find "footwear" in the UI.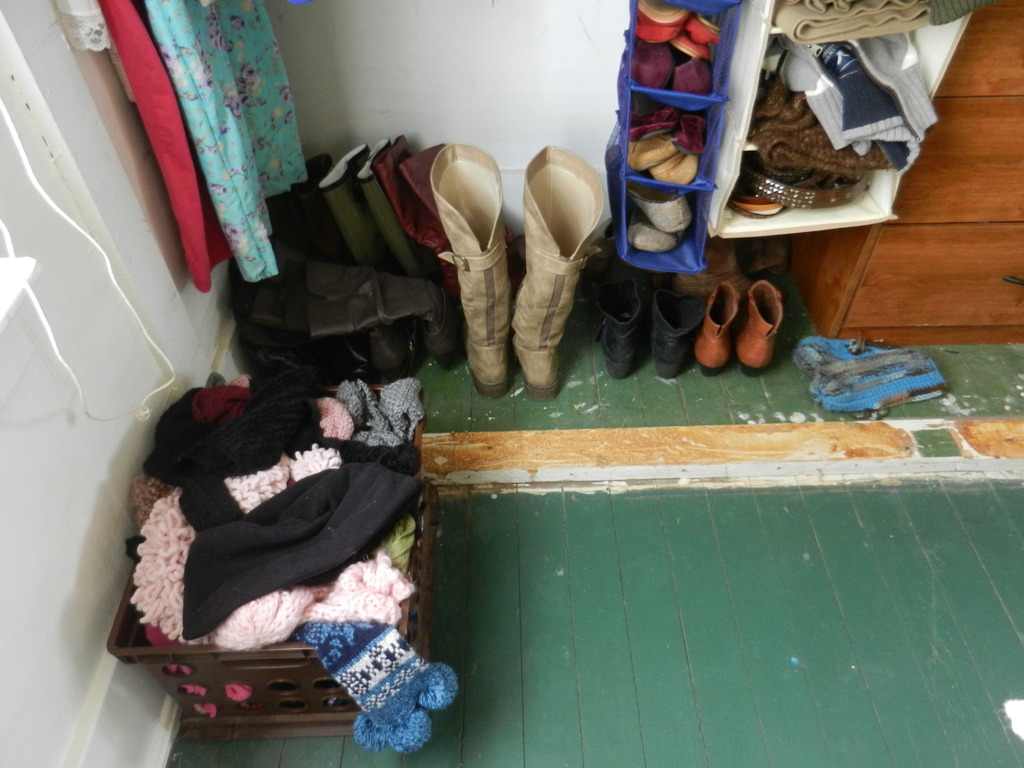
UI element at select_region(637, 0, 691, 43).
